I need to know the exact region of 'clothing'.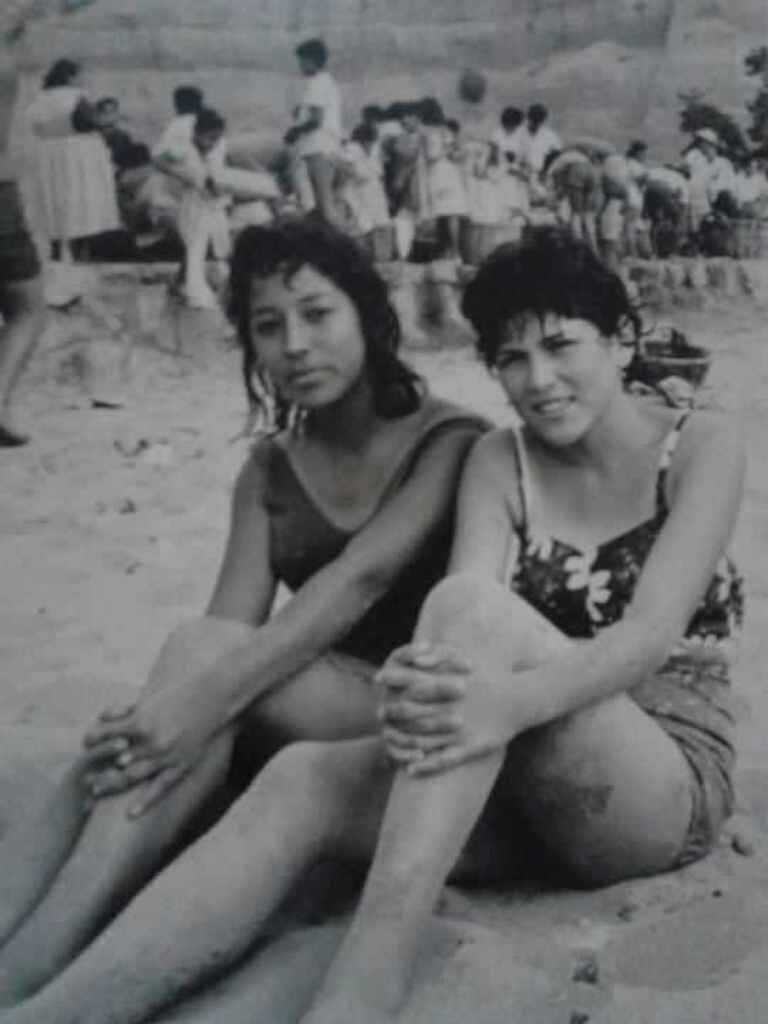
Region: 247/391/495/663.
